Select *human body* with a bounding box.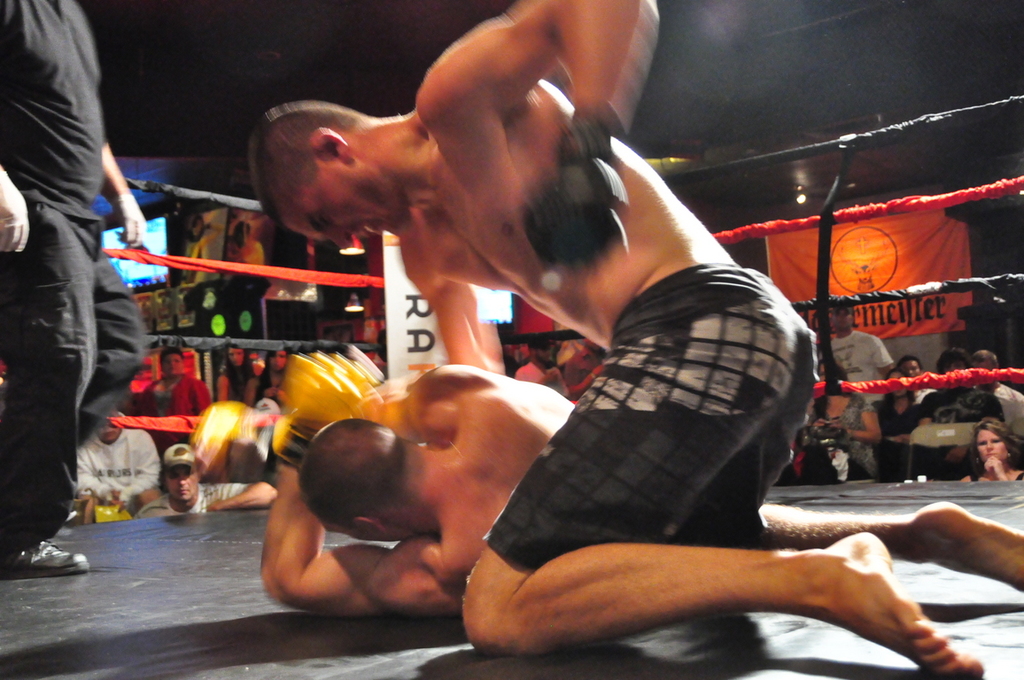
BBox(823, 305, 892, 399).
